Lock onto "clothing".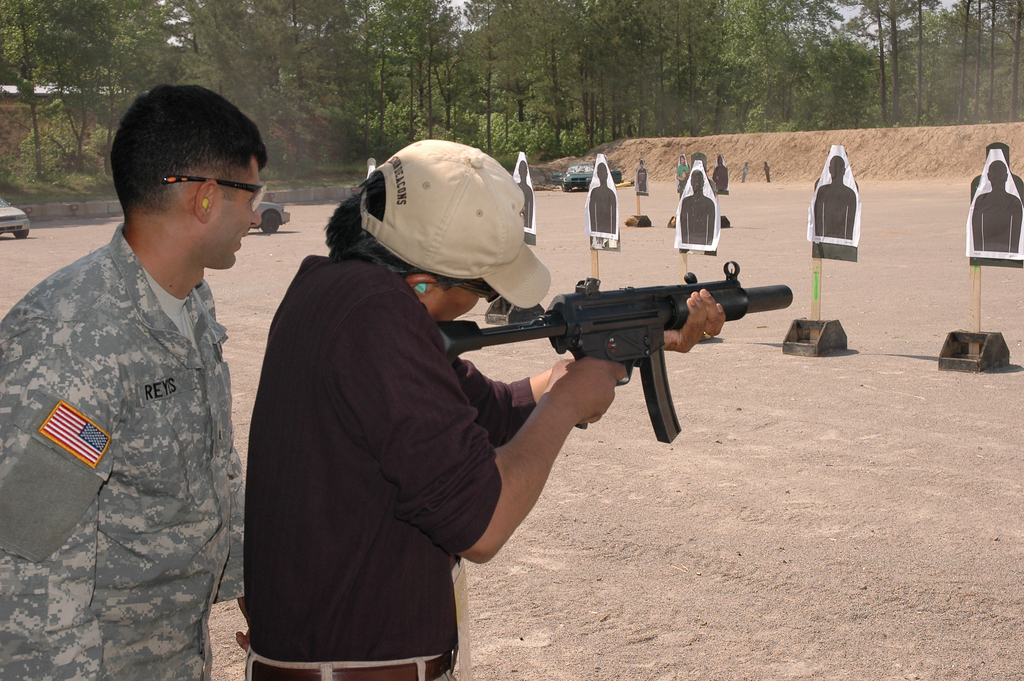
Locked: 637:168:646:192.
